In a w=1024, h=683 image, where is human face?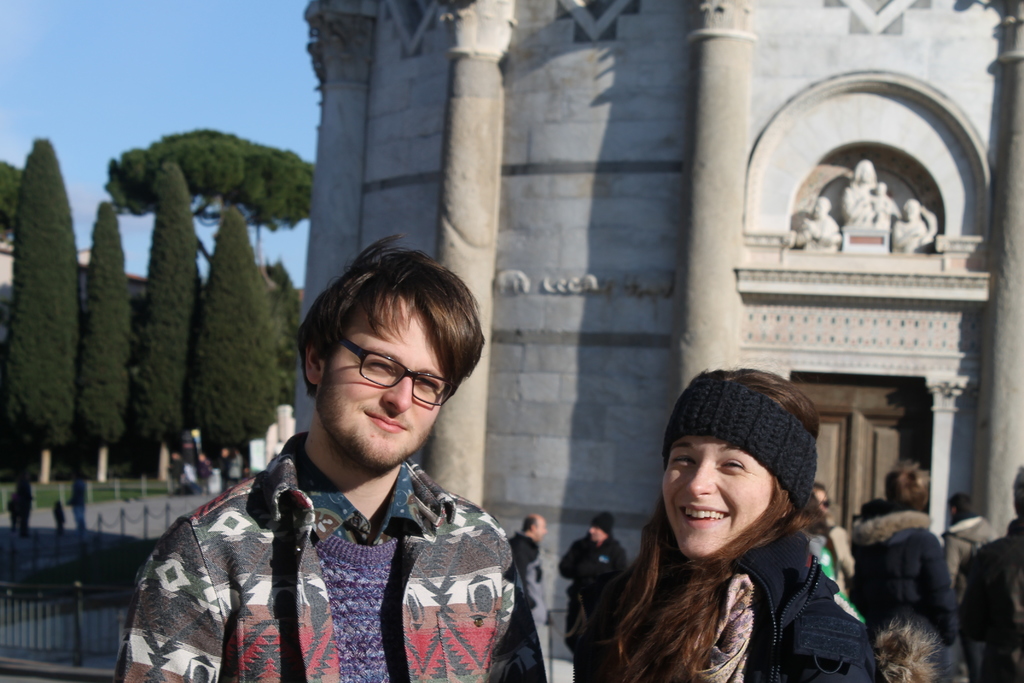
pyautogui.locateOnScreen(661, 434, 776, 549).
